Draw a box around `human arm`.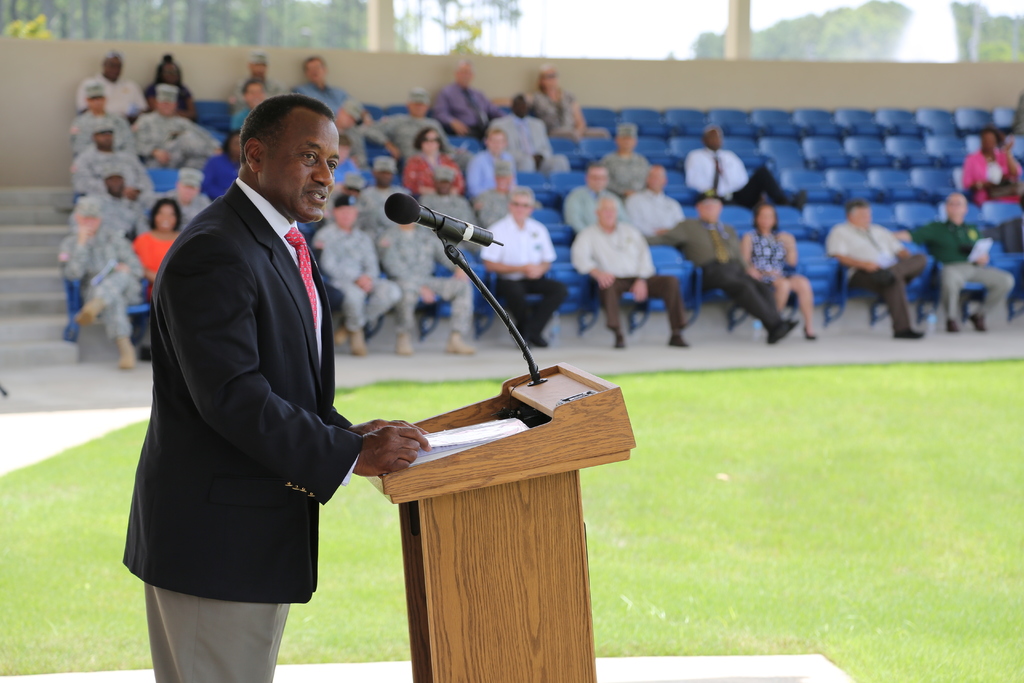
pyautogui.locateOnScreen(325, 406, 435, 438).
